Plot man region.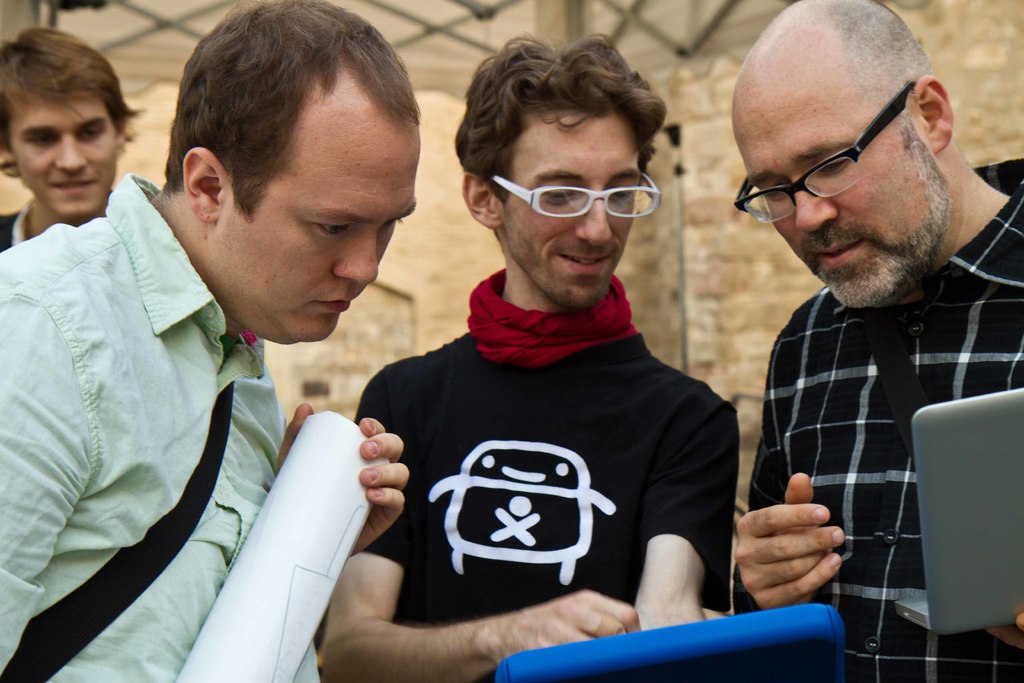
Plotted at crop(0, 0, 406, 682).
